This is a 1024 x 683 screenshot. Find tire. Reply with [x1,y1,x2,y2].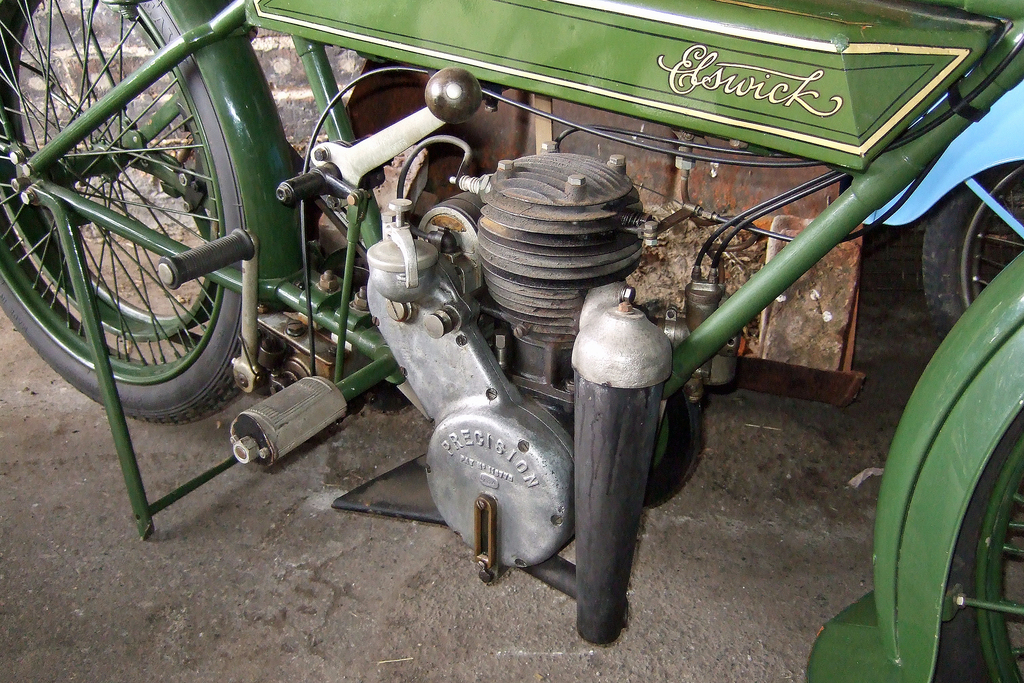
[923,154,1023,345].
